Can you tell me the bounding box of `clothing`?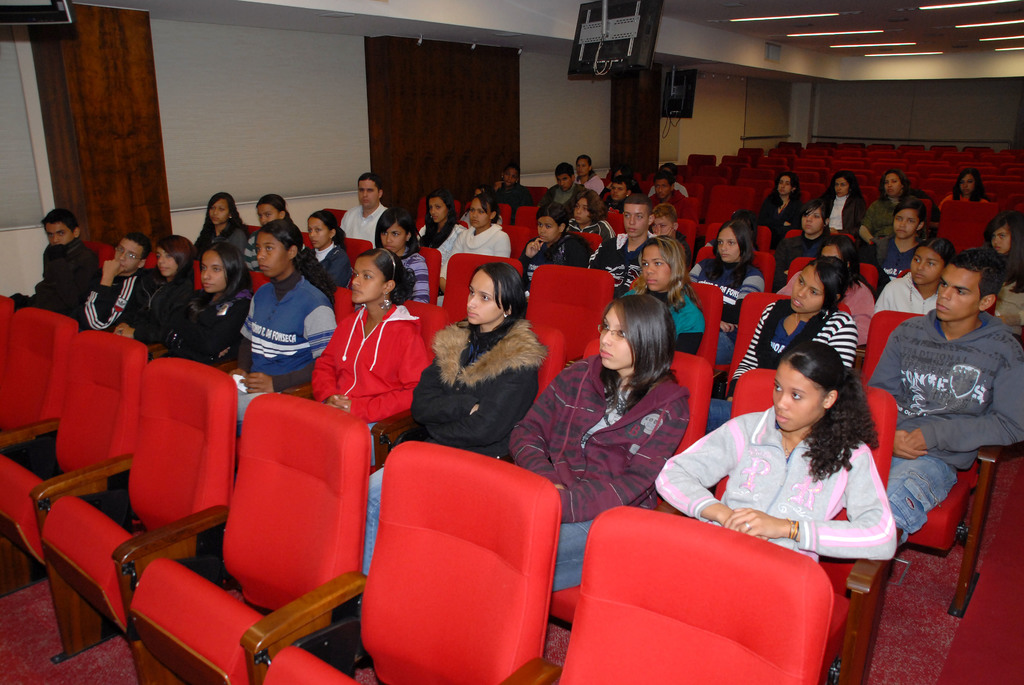
{"left": 395, "top": 246, "right": 424, "bottom": 308}.
